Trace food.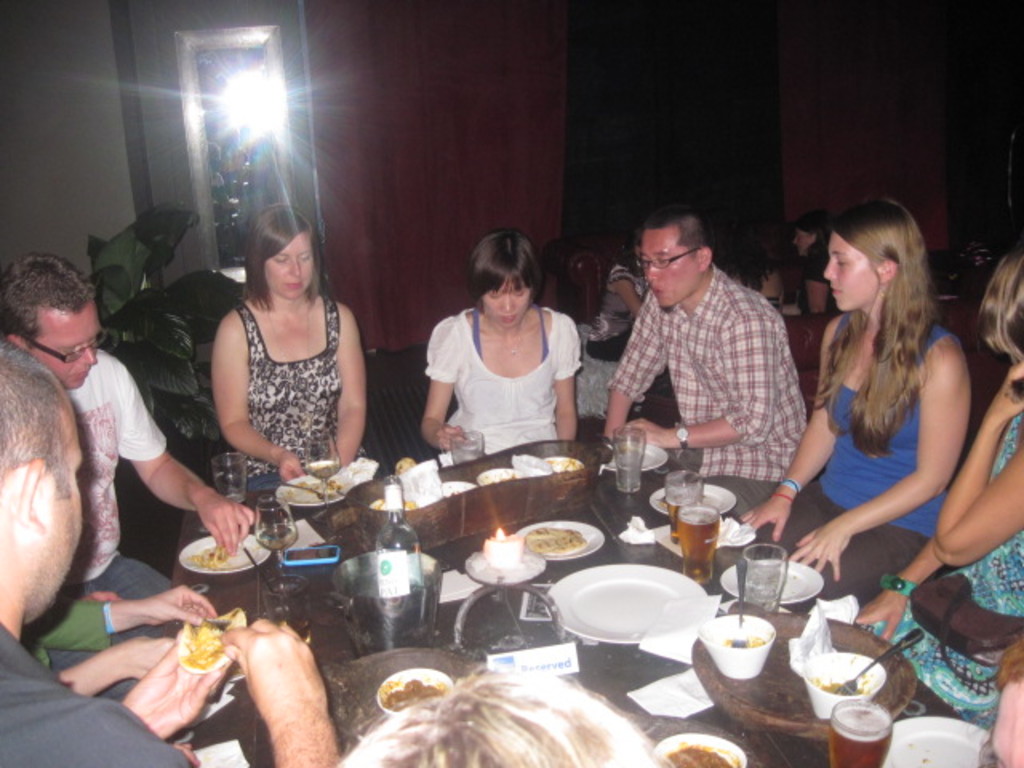
Traced to rect(726, 627, 771, 648).
